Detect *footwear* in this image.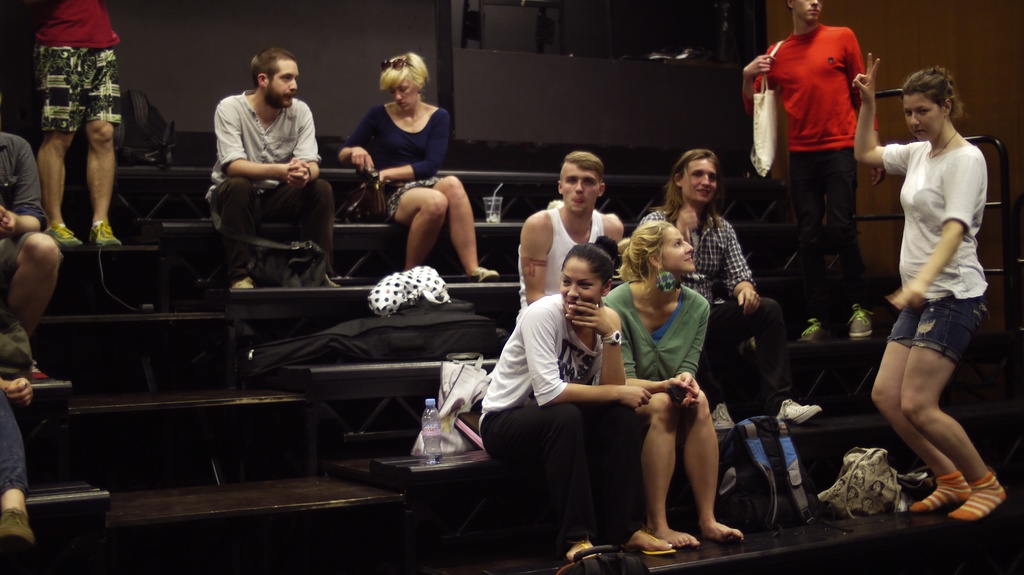
Detection: 847:307:875:335.
